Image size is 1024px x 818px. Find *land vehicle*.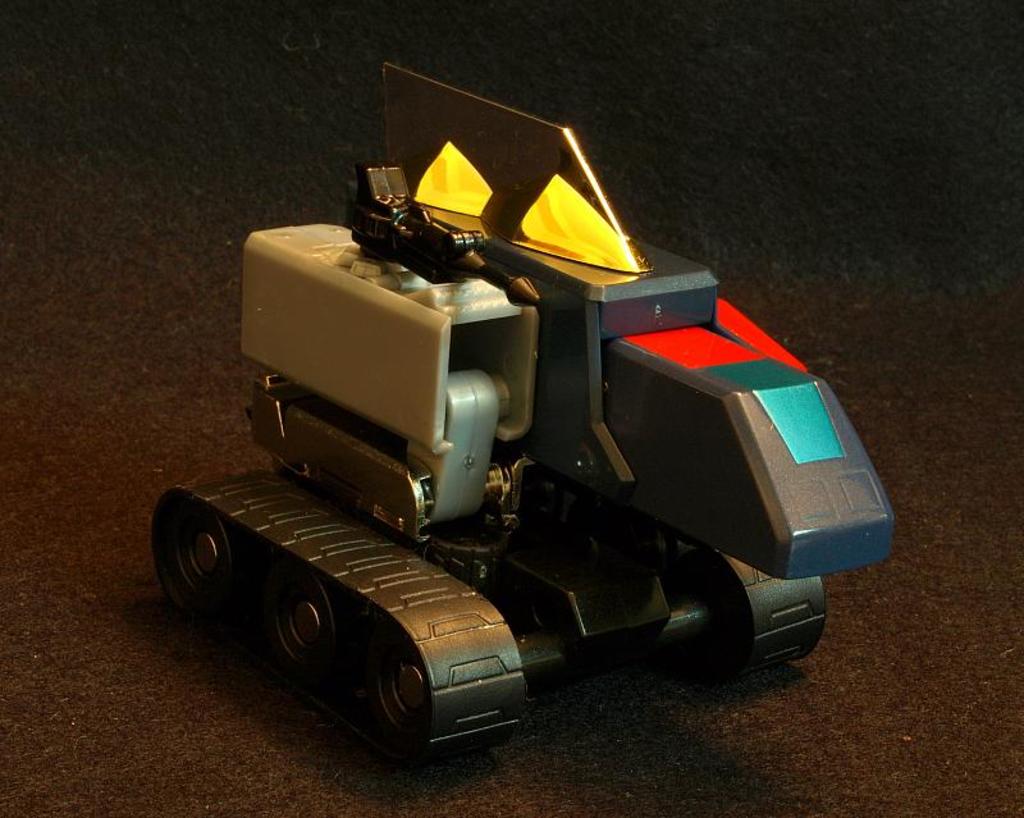
165 123 877 736.
